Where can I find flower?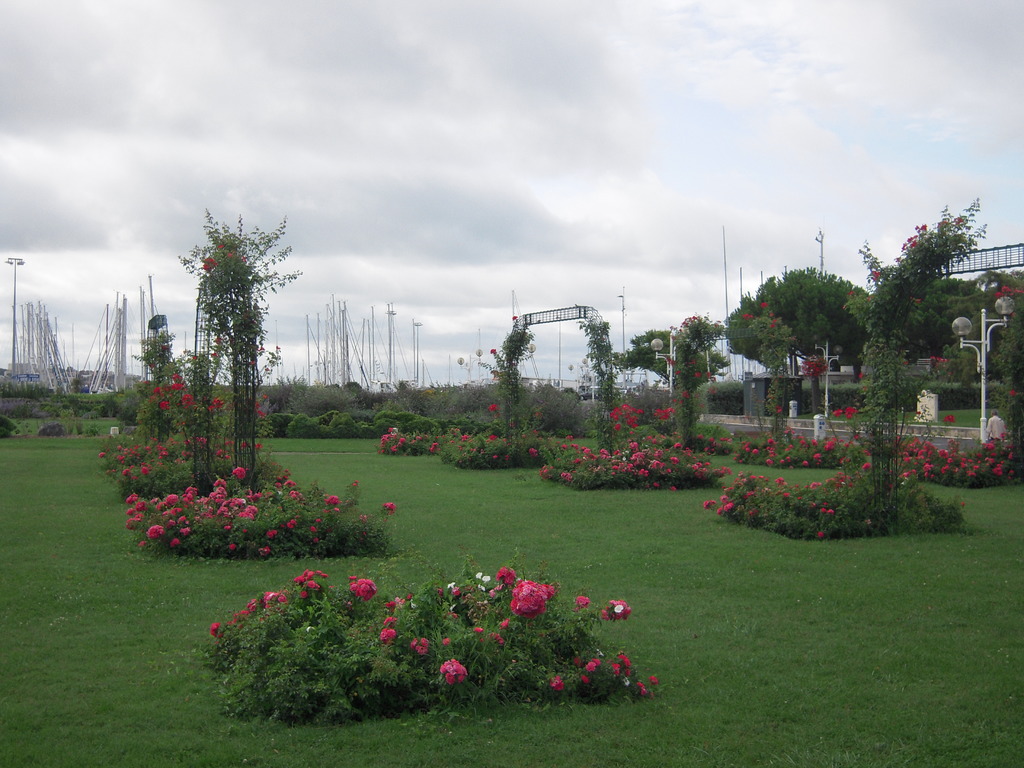
You can find it at left=844, top=440, right=850, bottom=450.
